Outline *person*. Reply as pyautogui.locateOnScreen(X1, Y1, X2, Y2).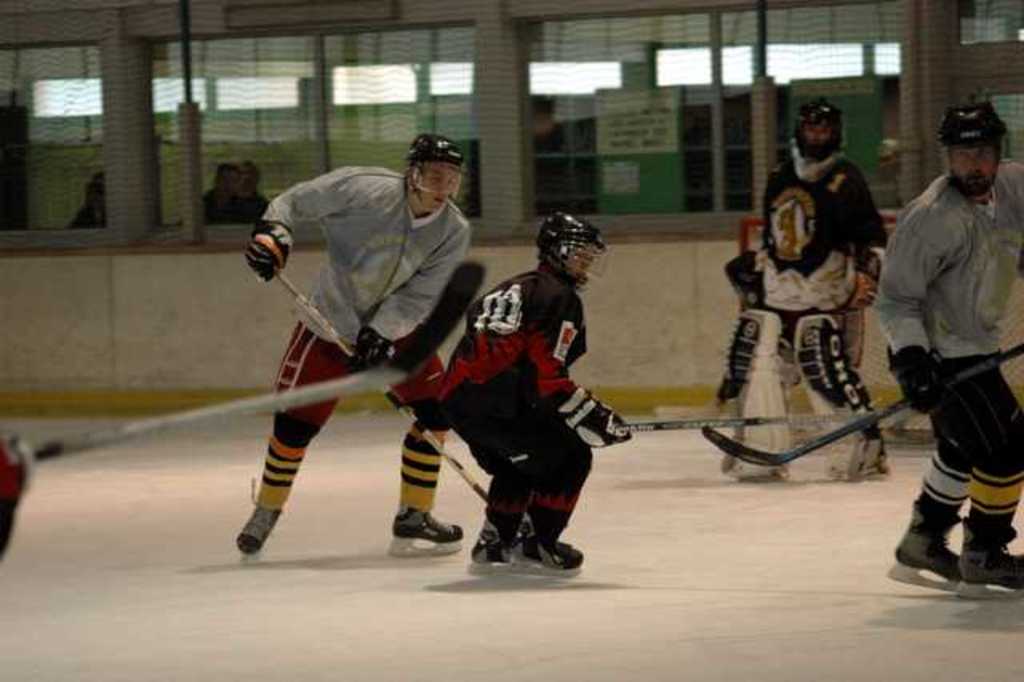
pyautogui.locateOnScreen(872, 99, 1022, 594).
